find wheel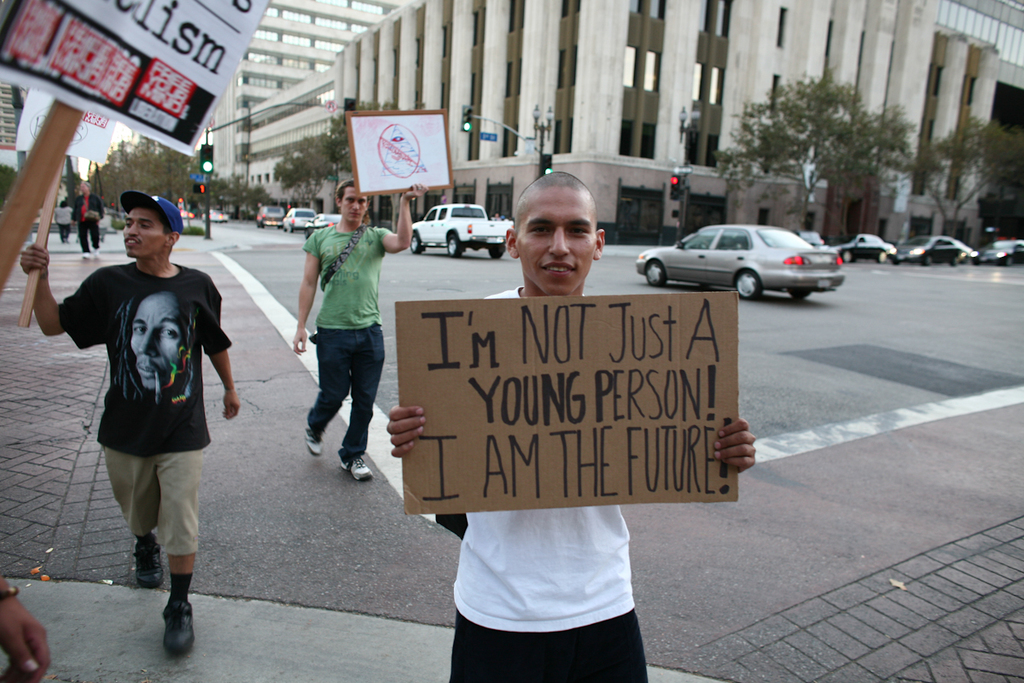
bbox(732, 268, 758, 301)
